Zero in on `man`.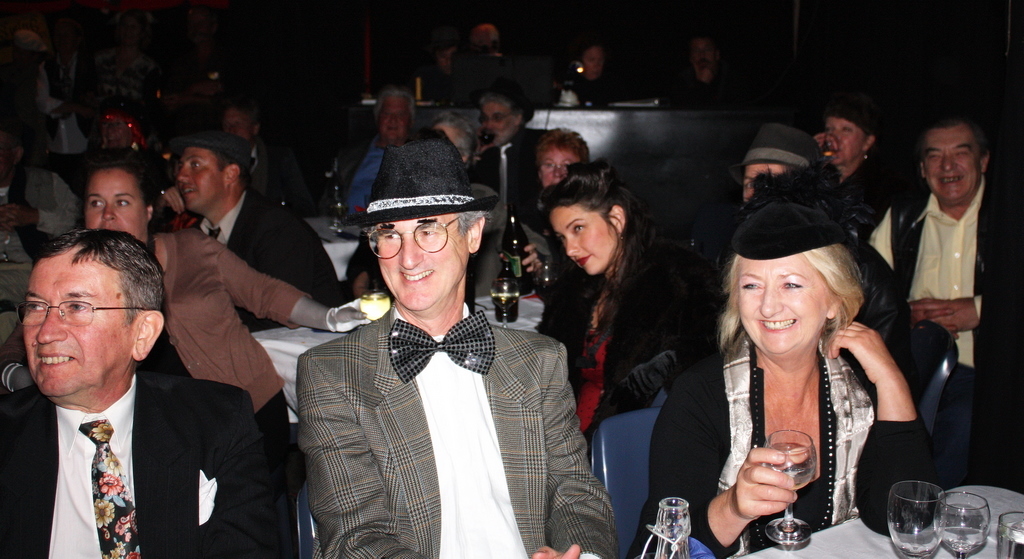
Zeroed in: (348, 106, 513, 303).
